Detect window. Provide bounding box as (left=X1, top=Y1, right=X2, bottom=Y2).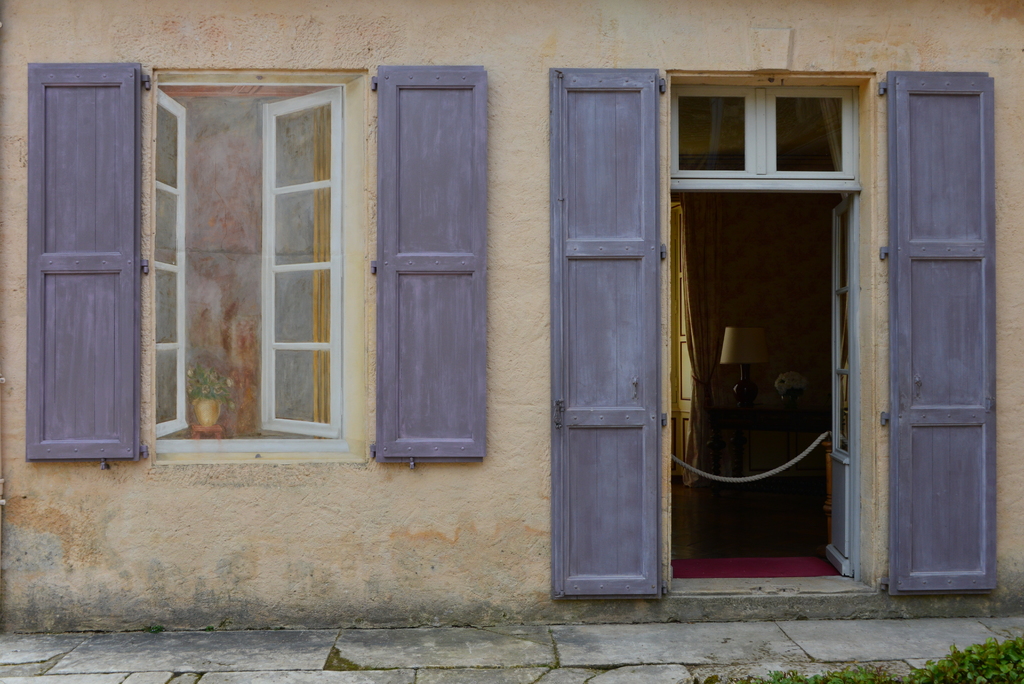
(left=113, top=46, right=363, bottom=455).
